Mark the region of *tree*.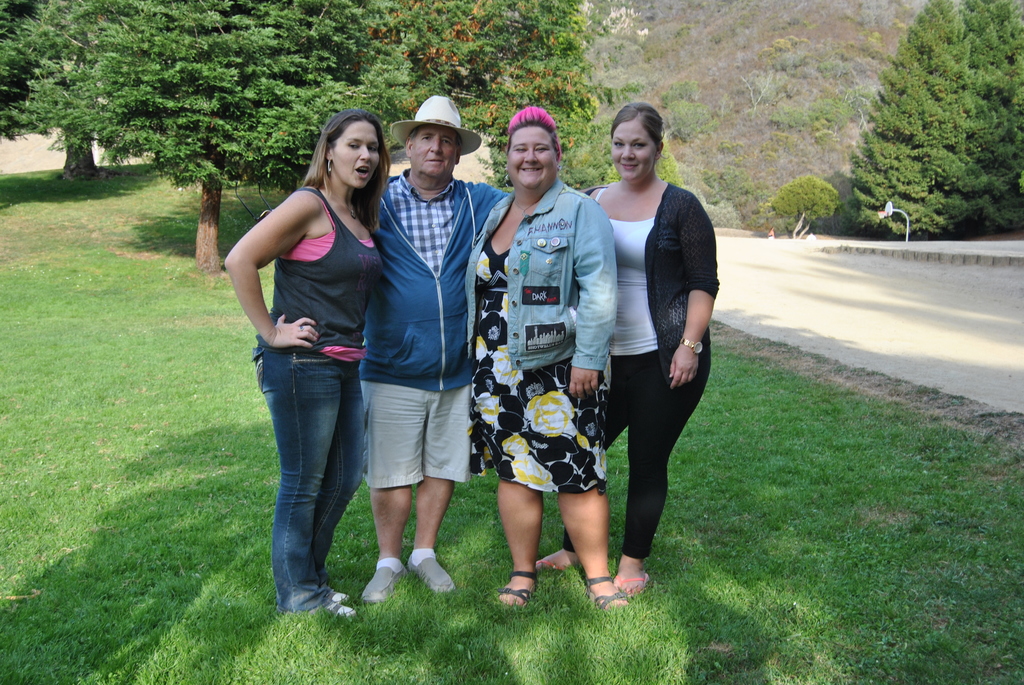
Region: 957:0:1023:234.
